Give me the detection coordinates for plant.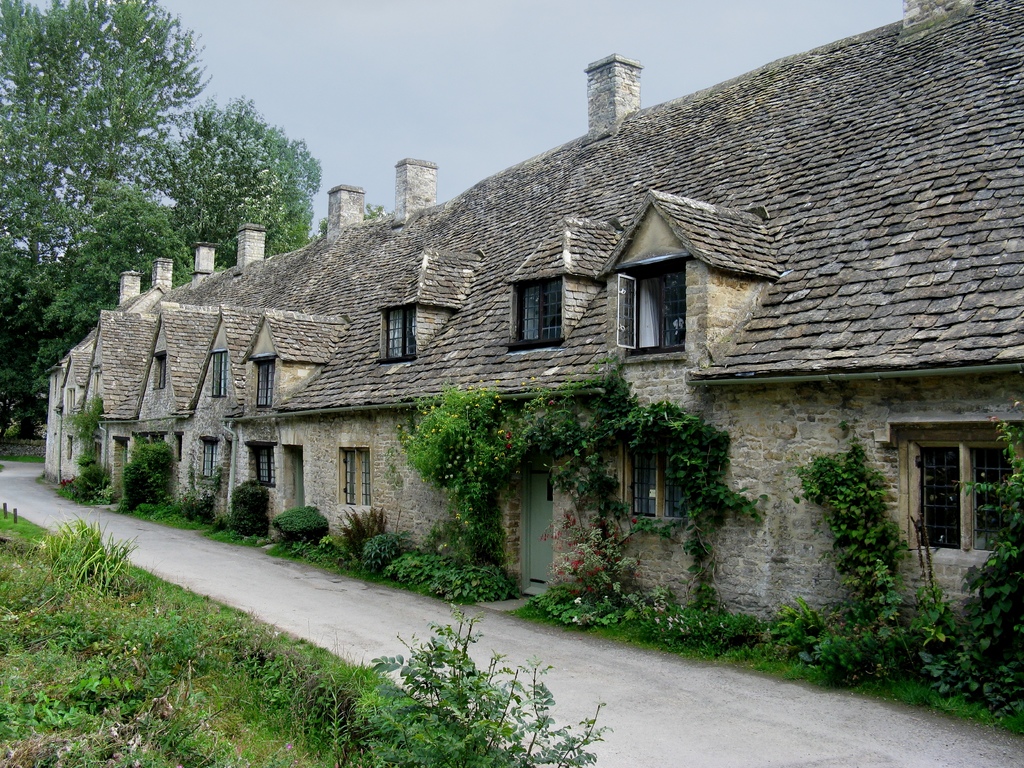
{"left": 367, "top": 600, "right": 608, "bottom": 767}.
